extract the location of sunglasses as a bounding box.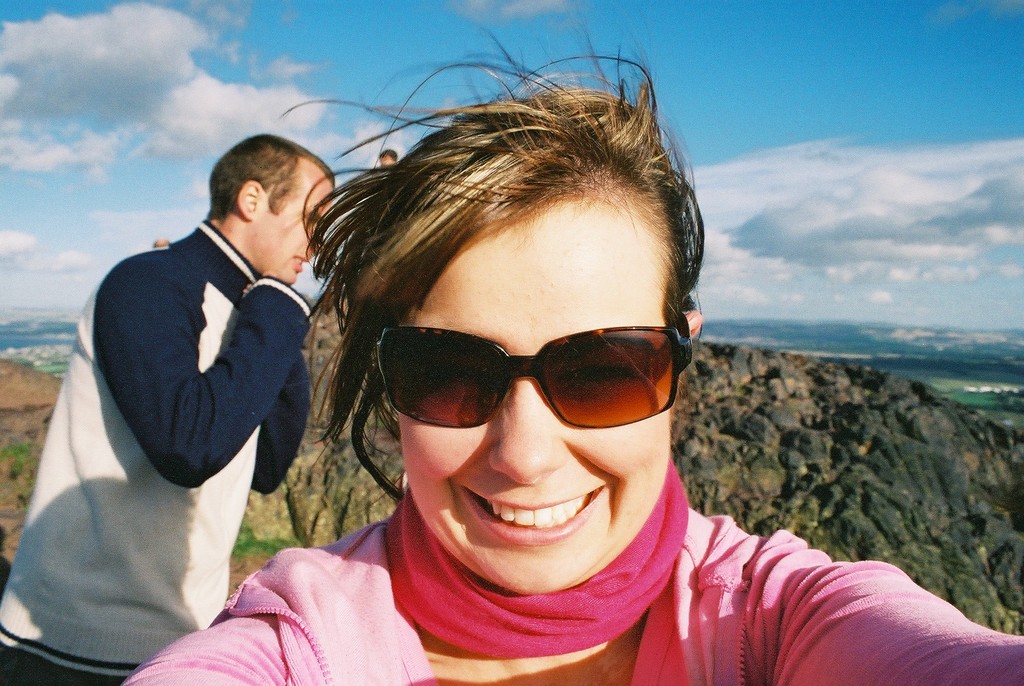
x1=379, y1=306, x2=695, y2=429.
